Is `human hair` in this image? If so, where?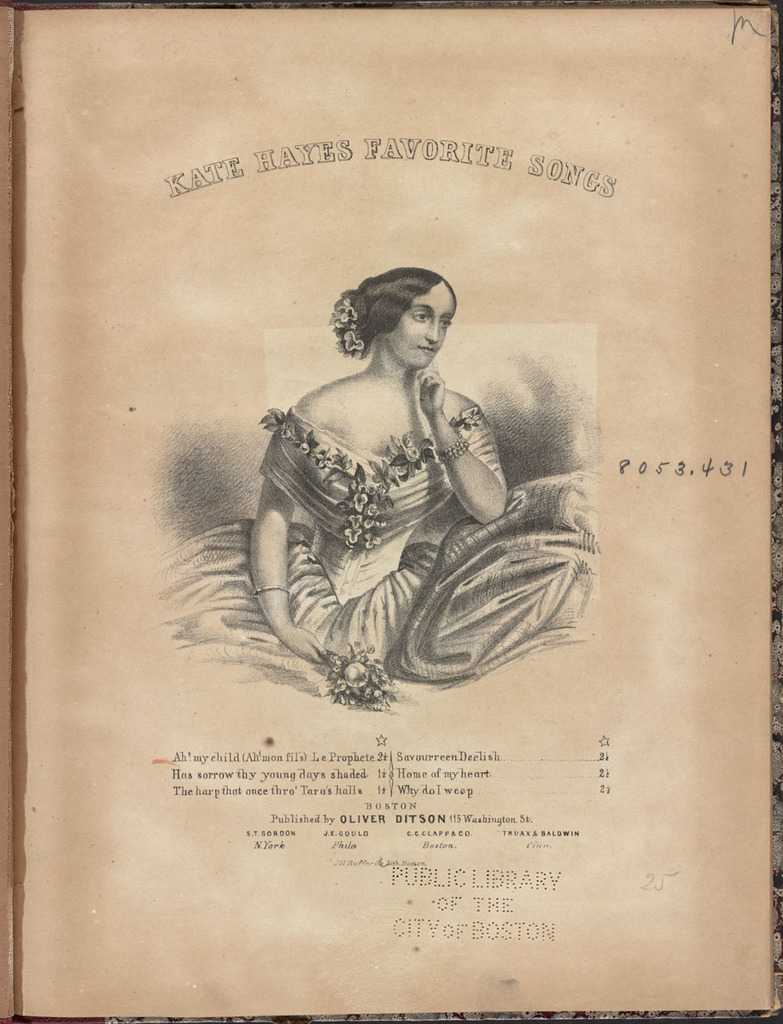
Yes, at {"x1": 315, "y1": 257, "x2": 466, "y2": 388}.
